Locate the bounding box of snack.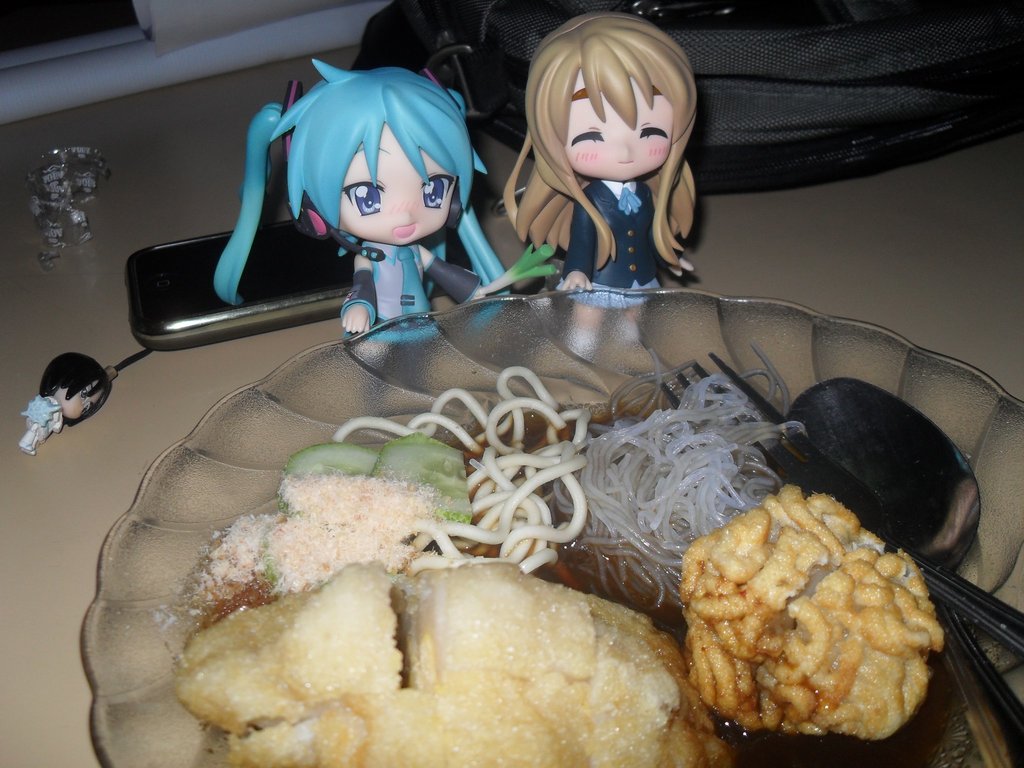
Bounding box: 175/563/732/767.
